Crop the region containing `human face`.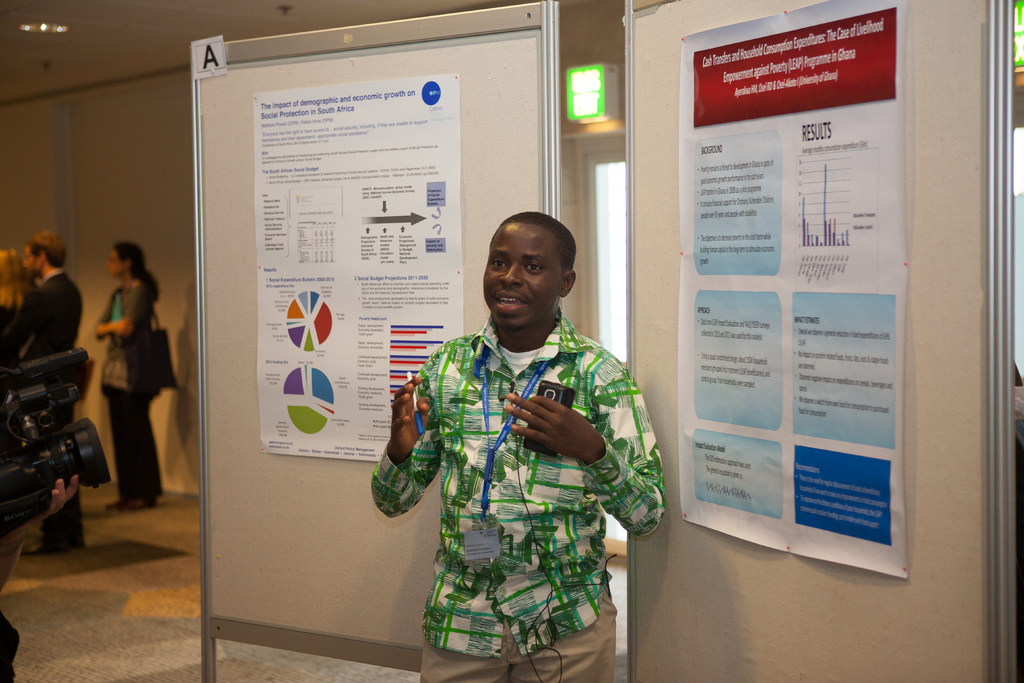
Crop region: [107,250,126,276].
